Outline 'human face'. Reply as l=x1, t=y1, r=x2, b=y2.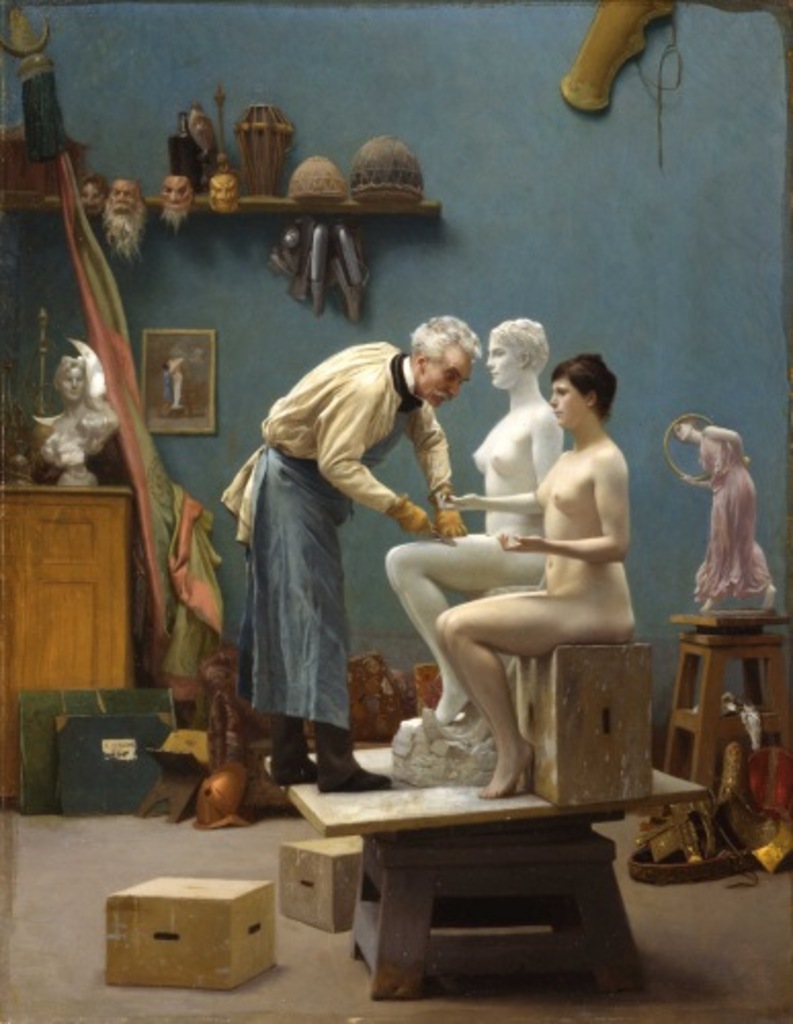
l=61, t=367, r=88, b=401.
